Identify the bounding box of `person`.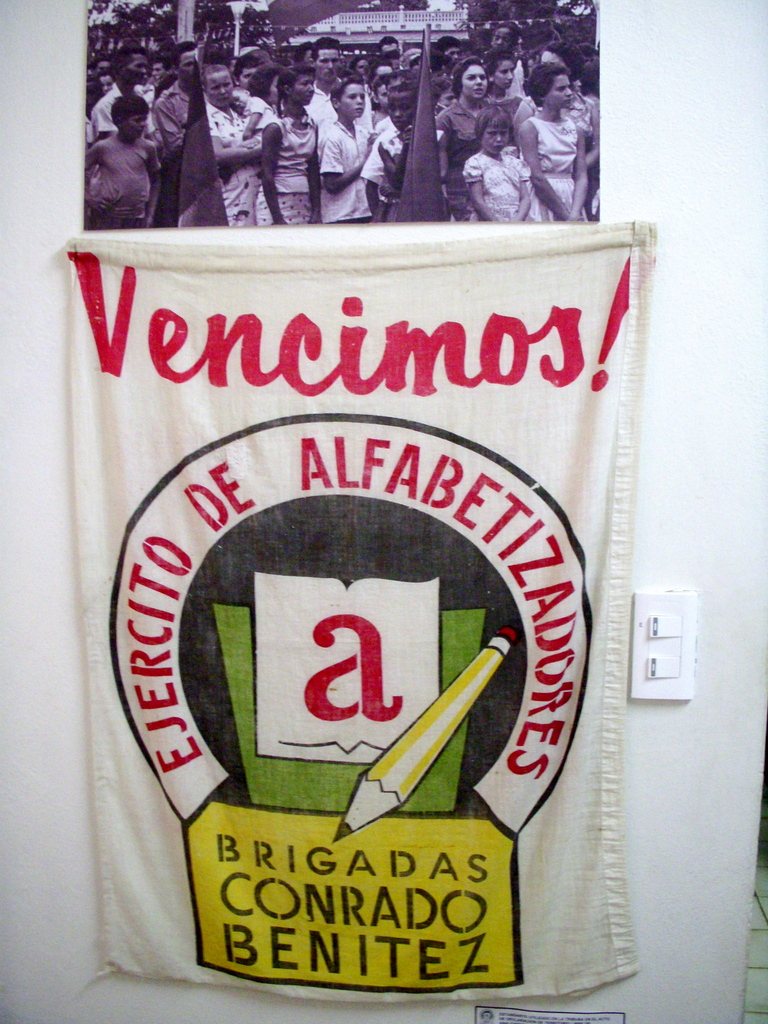
bbox=[516, 60, 588, 223].
